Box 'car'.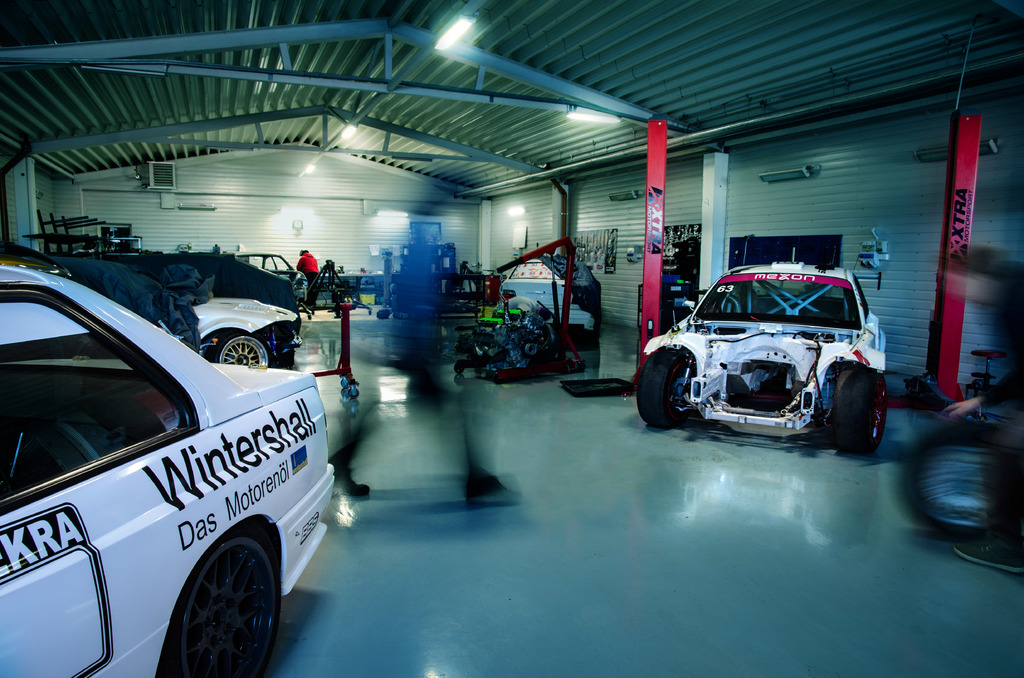
bbox=[27, 257, 305, 368].
